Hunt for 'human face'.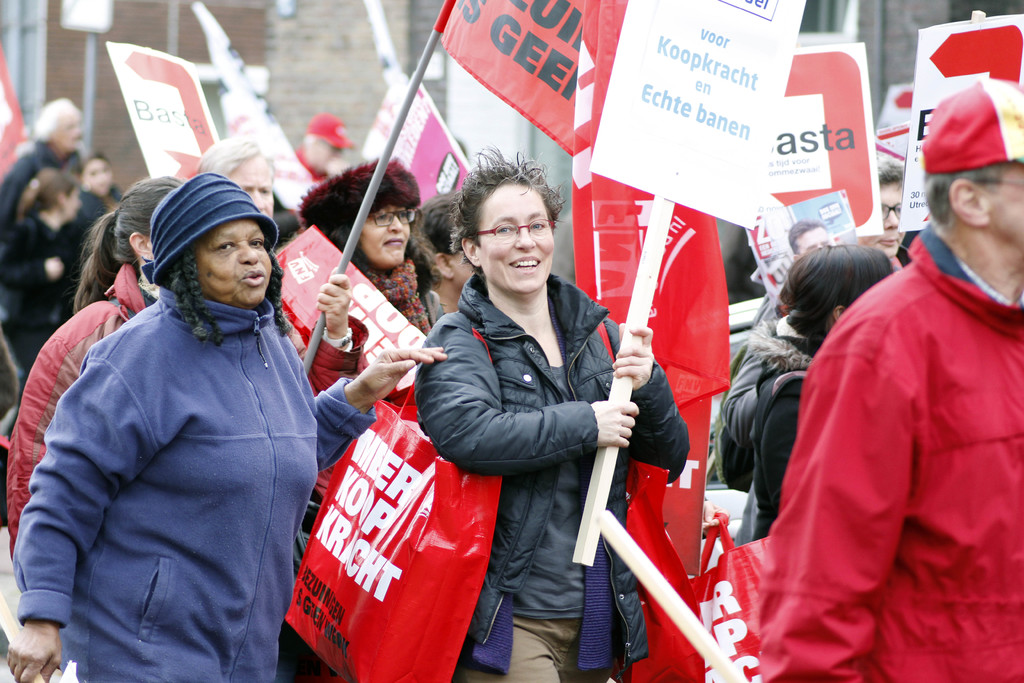
Hunted down at left=859, top=181, right=904, bottom=253.
